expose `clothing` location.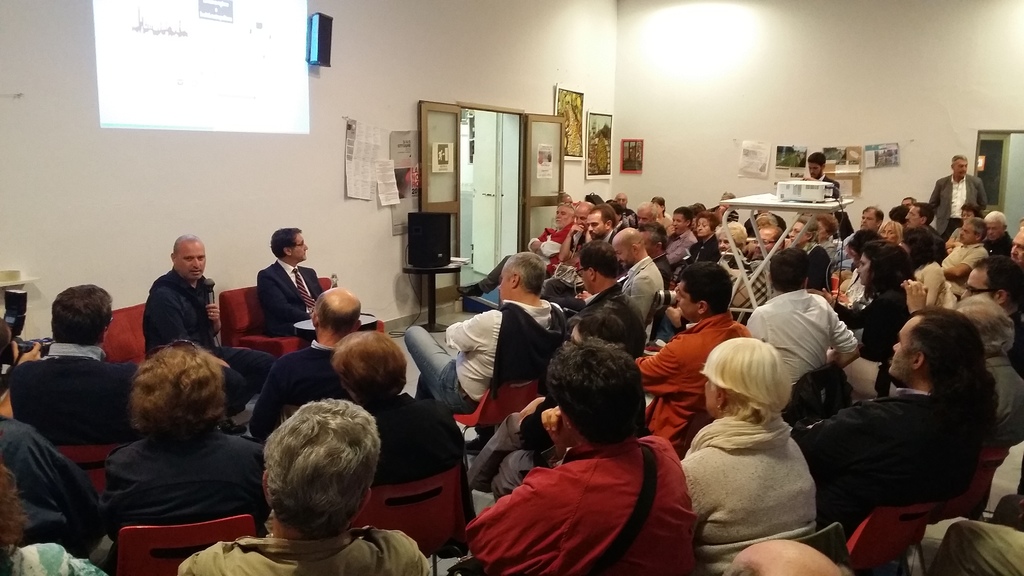
Exposed at crop(92, 419, 280, 575).
